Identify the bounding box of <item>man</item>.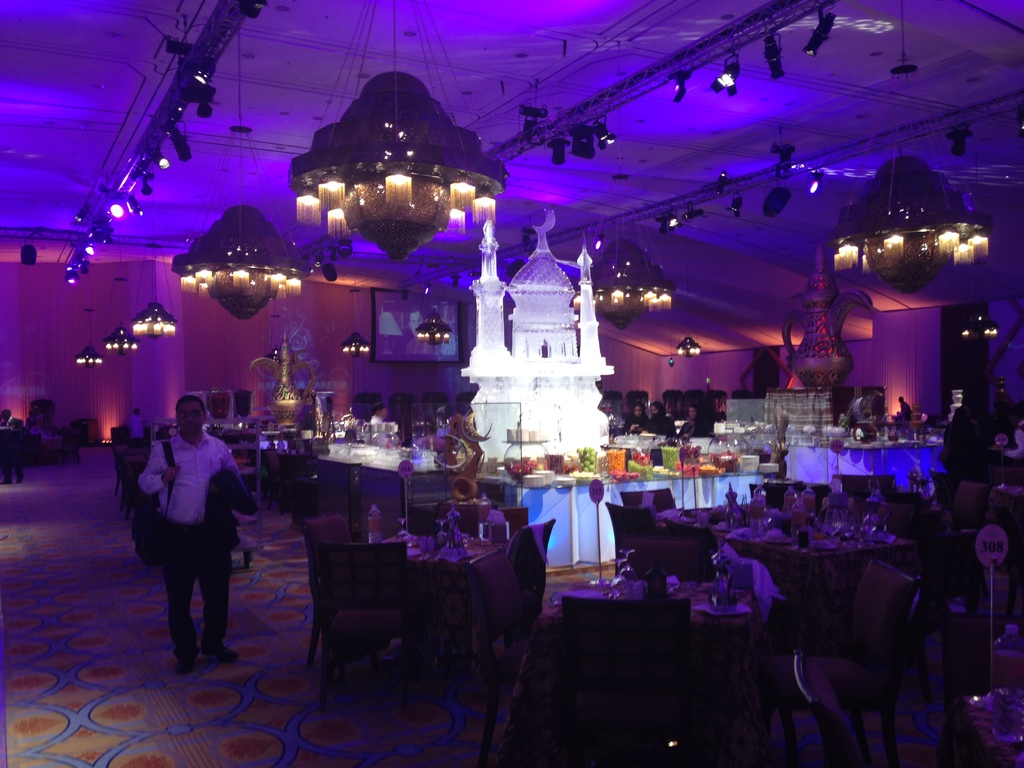
(895,397,914,422).
